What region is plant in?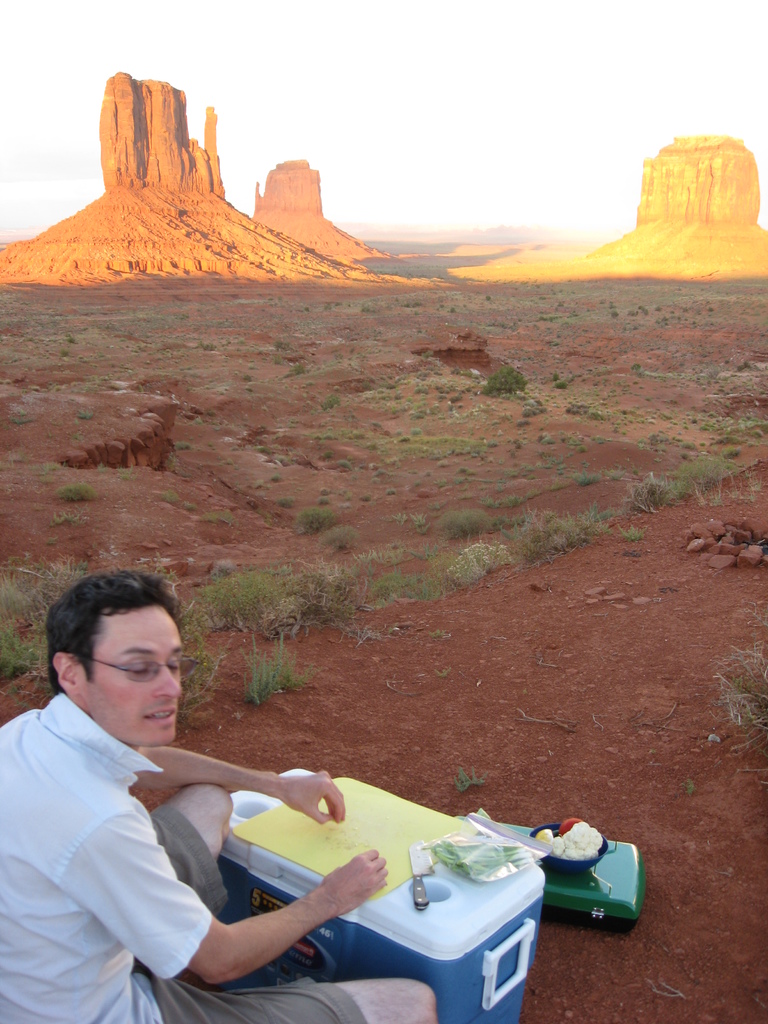
583, 406, 605, 418.
